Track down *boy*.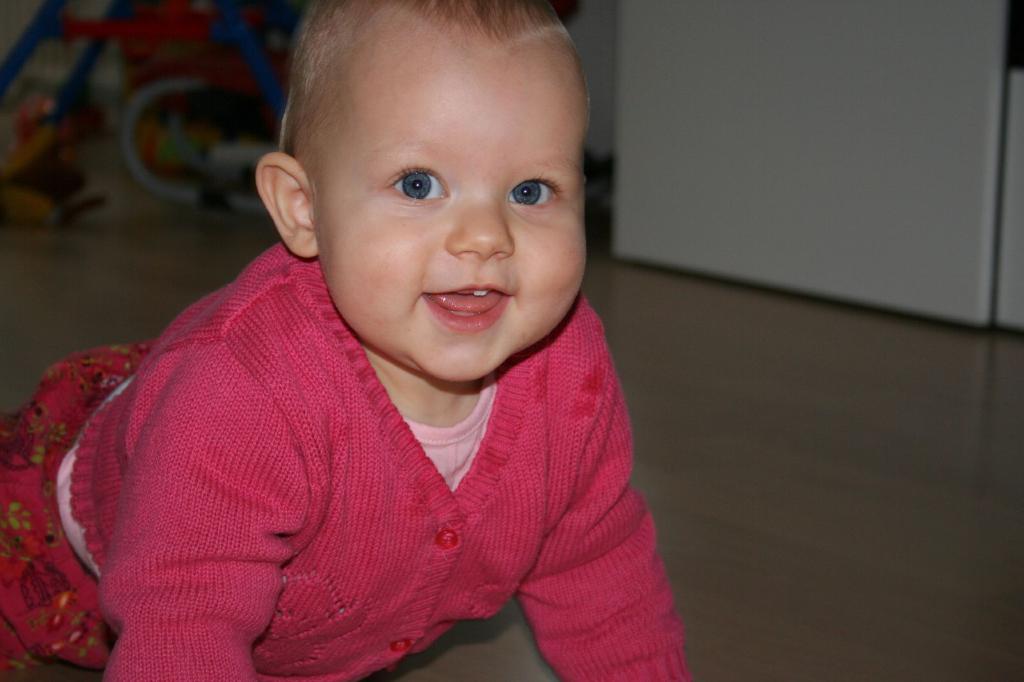
Tracked to crop(0, 0, 699, 681).
